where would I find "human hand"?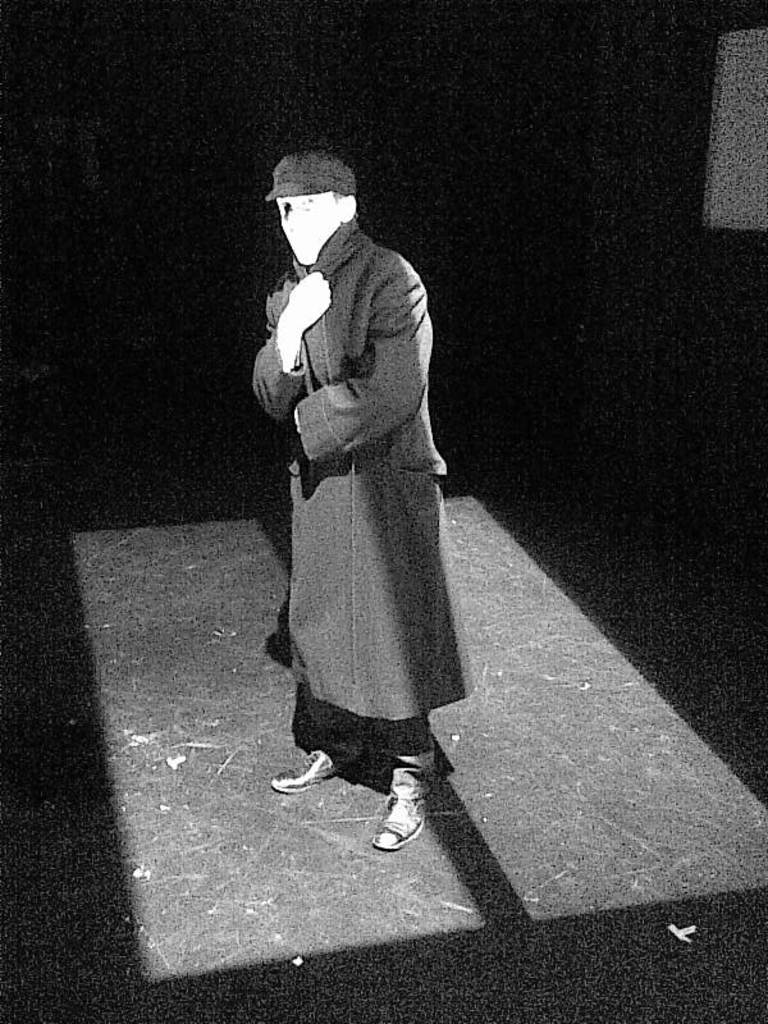
At (276,264,334,334).
